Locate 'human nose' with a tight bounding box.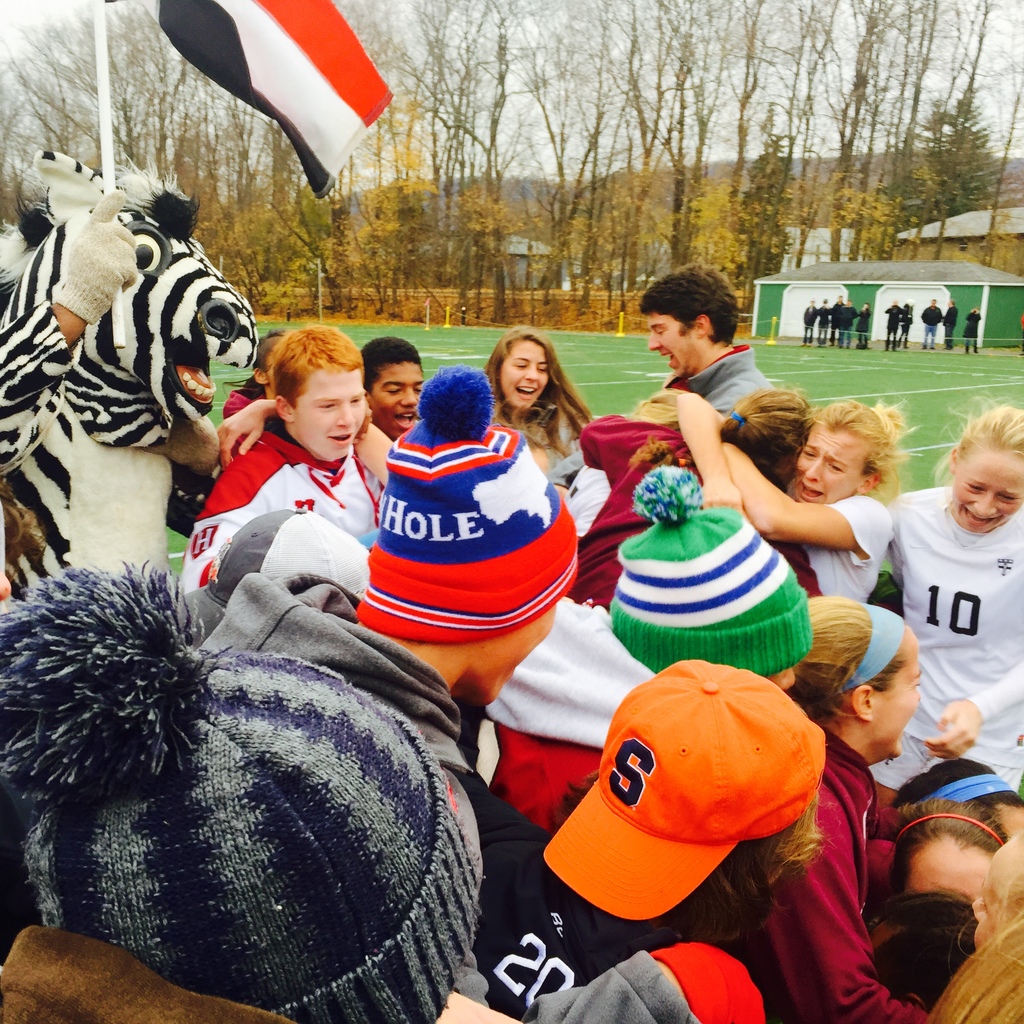
772 665 797 691.
